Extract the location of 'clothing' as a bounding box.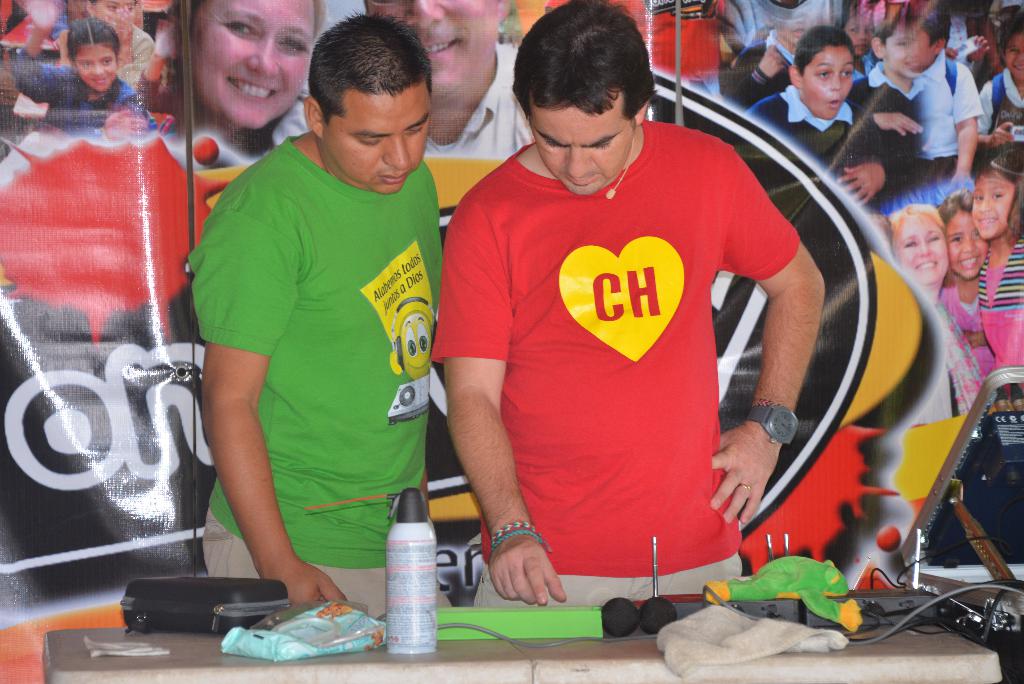
(625,0,723,108).
